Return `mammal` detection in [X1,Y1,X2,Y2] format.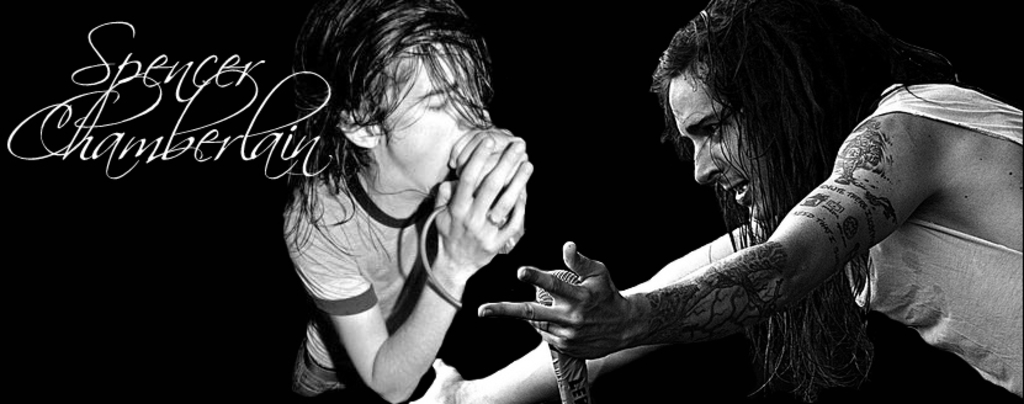
[278,0,530,403].
